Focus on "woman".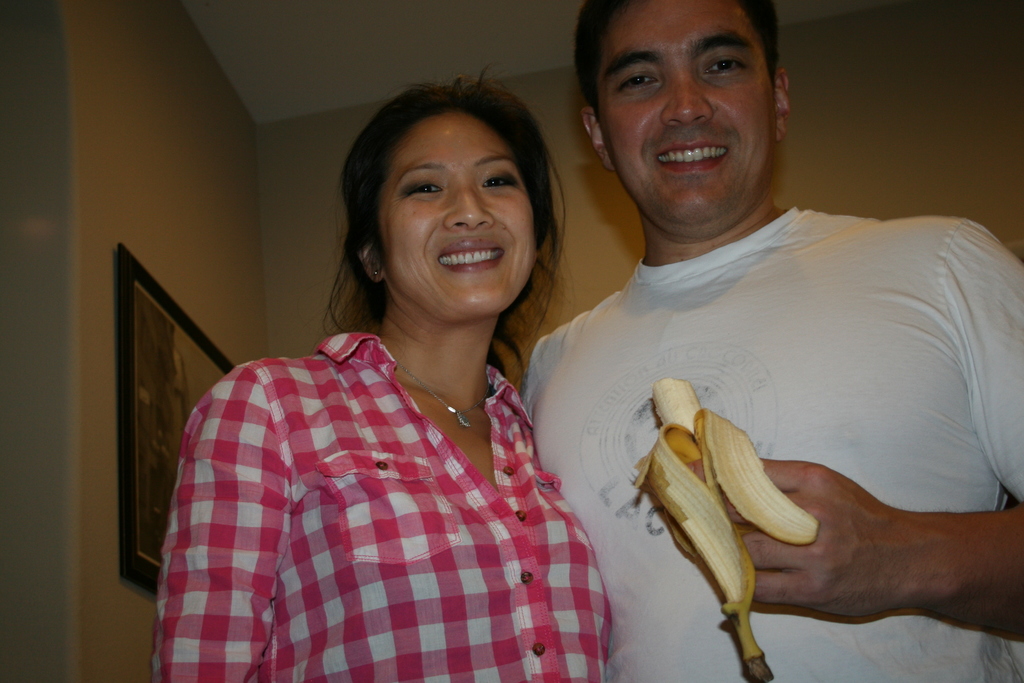
Focused at {"left": 152, "top": 86, "right": 617, "bottom": 682}.
